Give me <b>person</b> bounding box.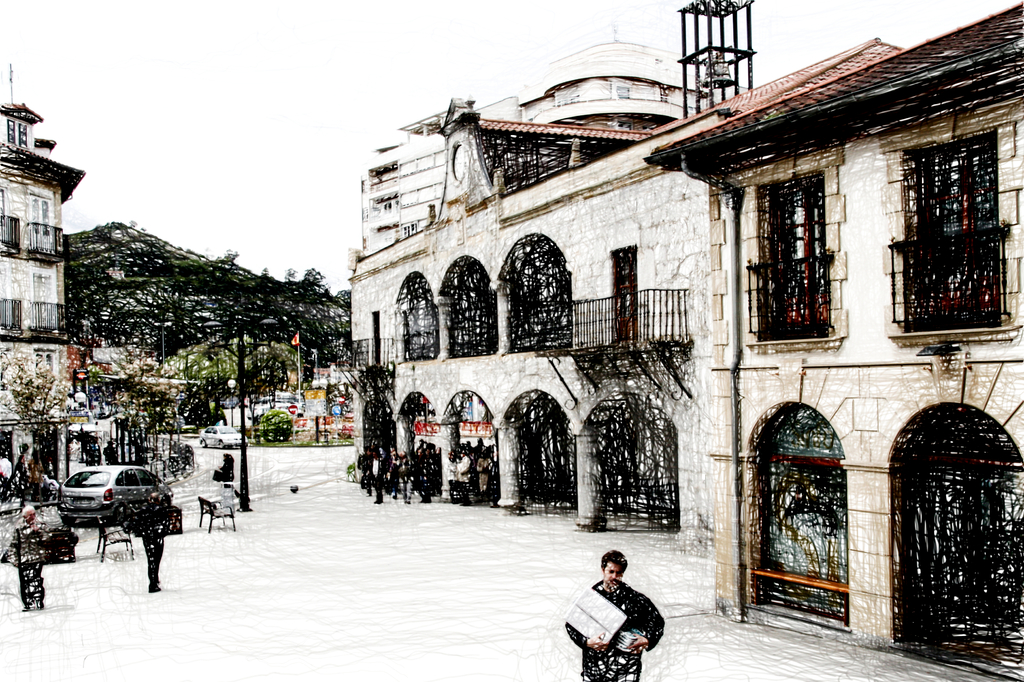
15 436 31 503.
